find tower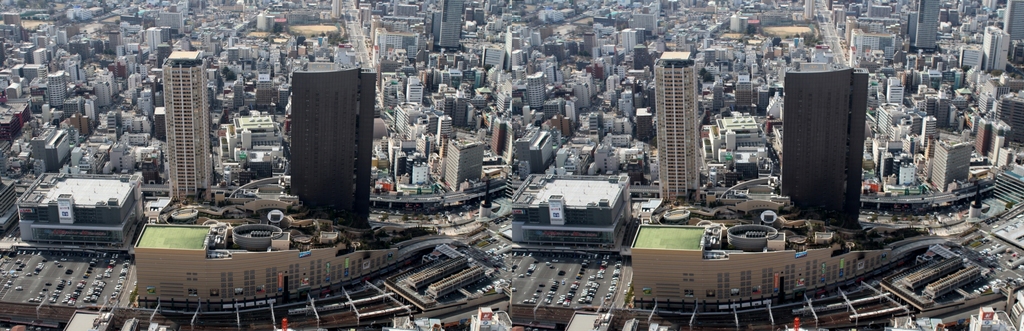
rect(163, 52, 218, 207)
